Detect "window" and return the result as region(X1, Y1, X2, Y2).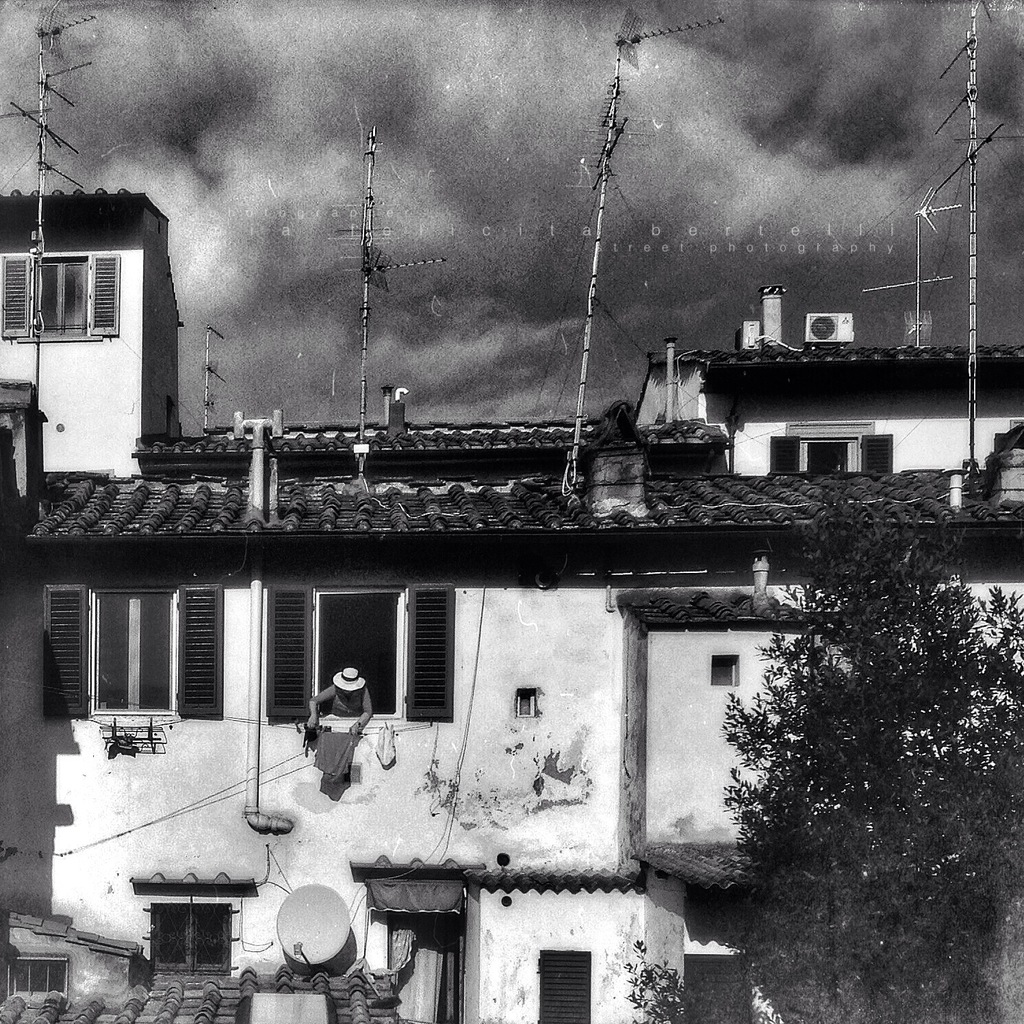
region(760, 434, 899, 476).
